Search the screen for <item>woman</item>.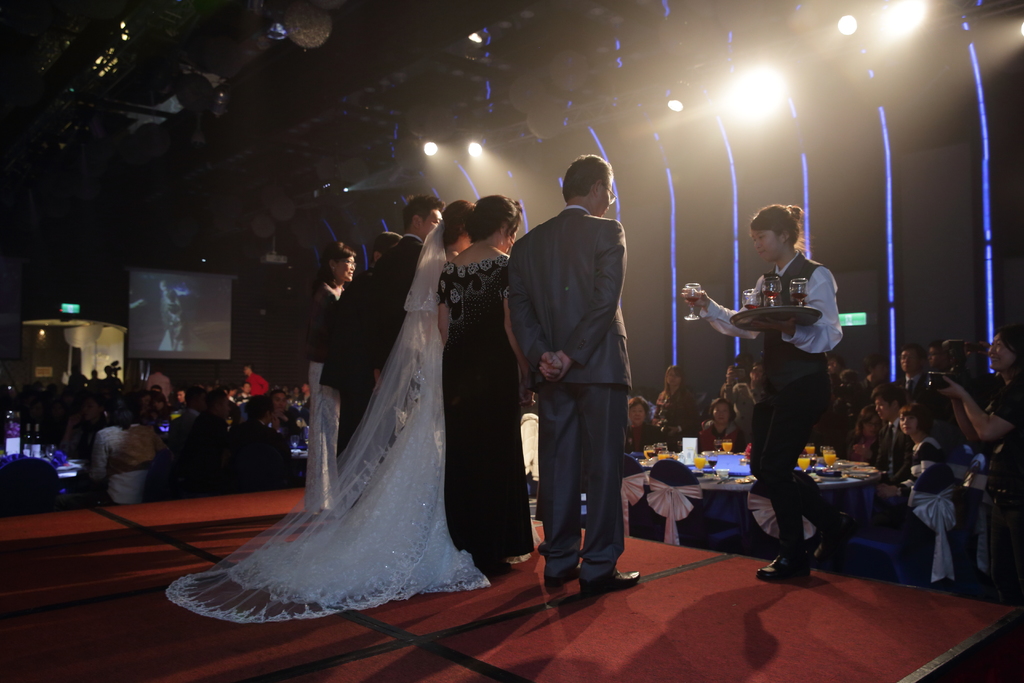
Found at x1=299, y1=236, x2=360, y2=514.
